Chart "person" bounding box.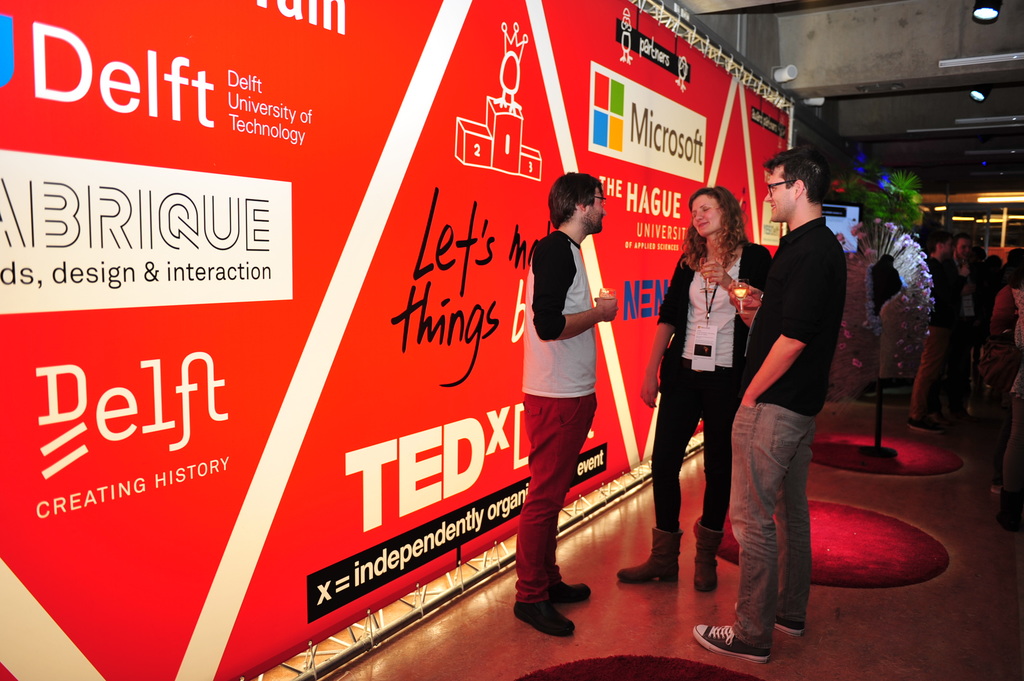
Charted: BBox(618, 187, 772, 593).
